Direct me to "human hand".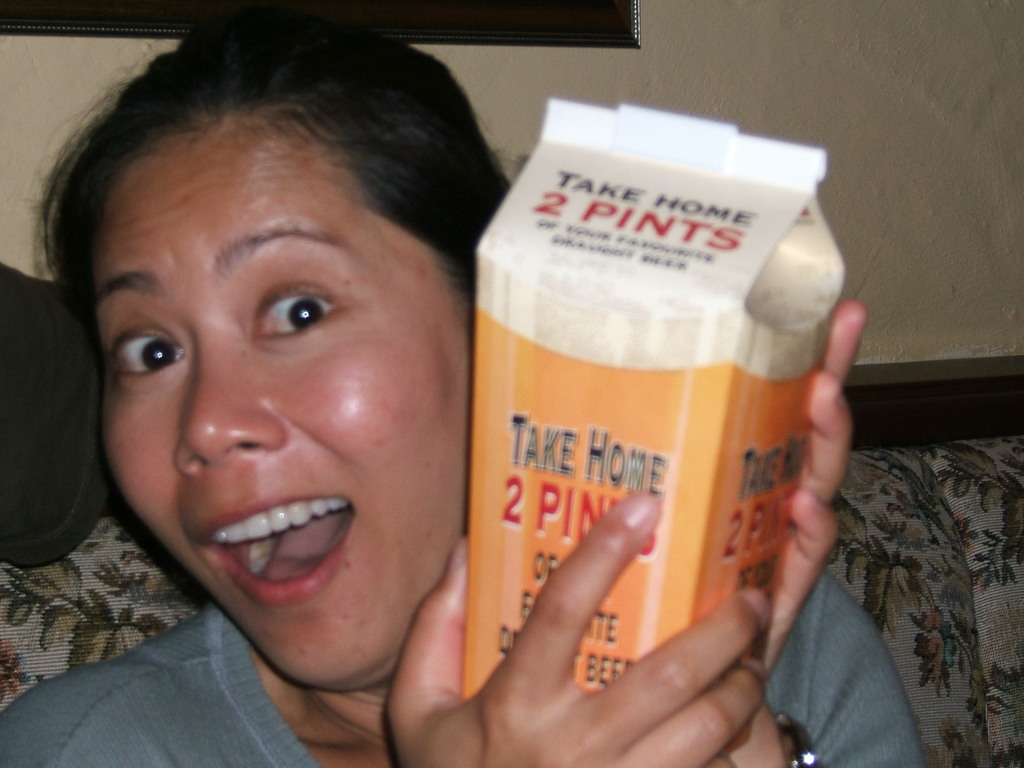
Direction: locate(371, 486, 782, 738).
